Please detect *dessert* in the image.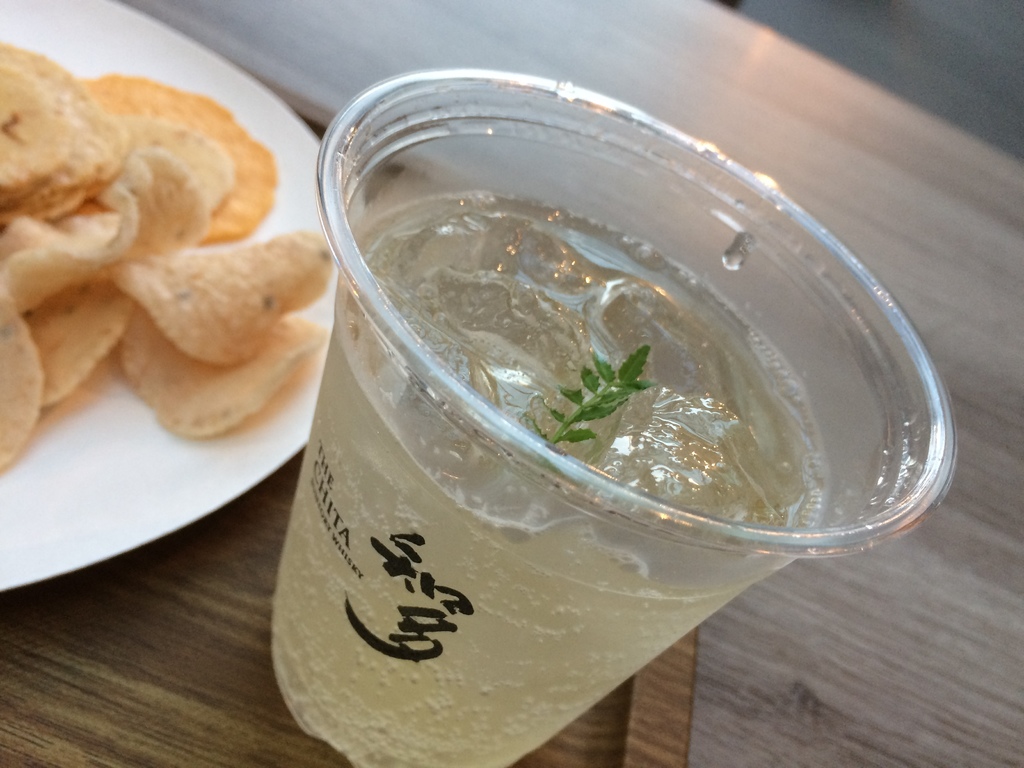
locate(27, 79, 324, 477).
